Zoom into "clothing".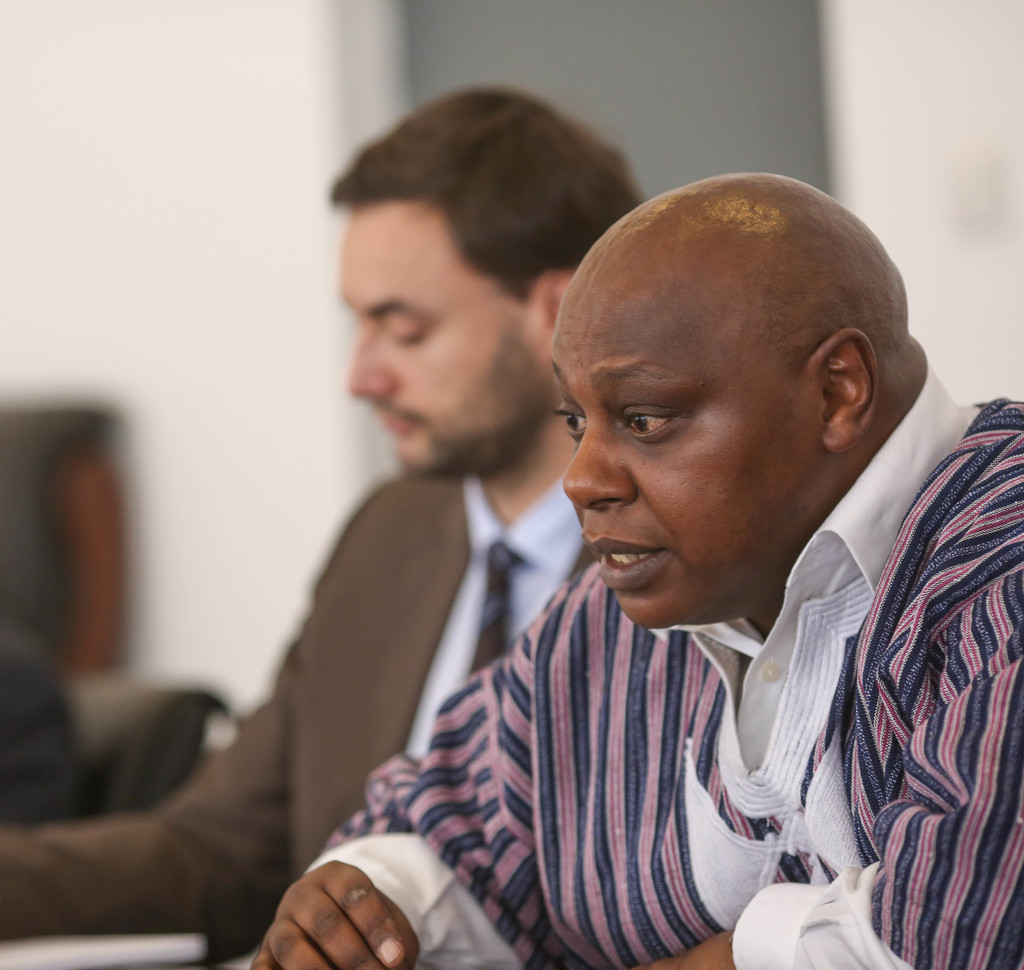
Zoom target: box(0, 474, 595, 969).
